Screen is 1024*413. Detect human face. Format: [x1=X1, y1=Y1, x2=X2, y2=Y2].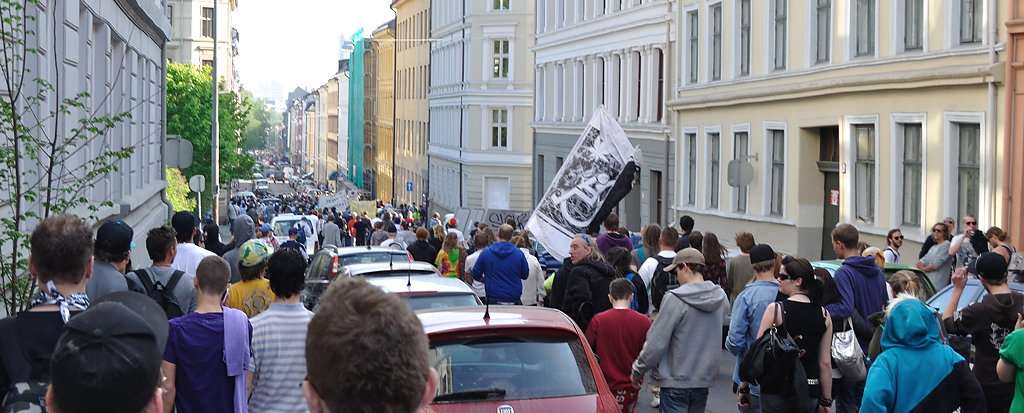
[x1=892, y1=233, x2=901, y2=247].
